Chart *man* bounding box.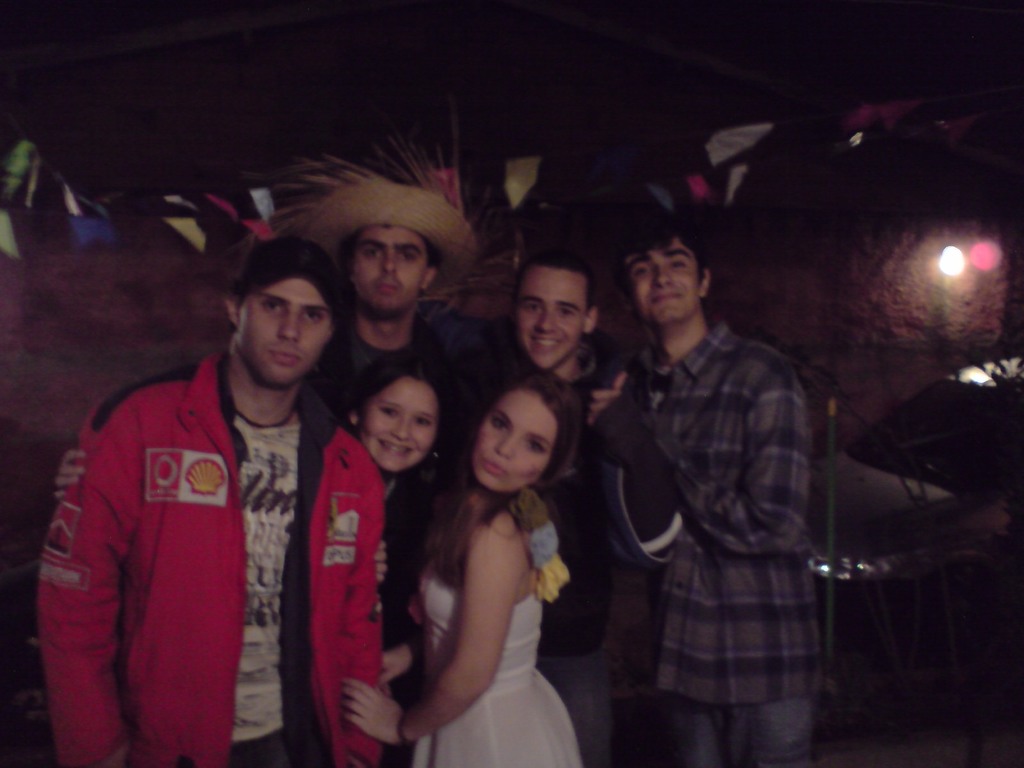
Charted: 575, 191, 838, 752.
